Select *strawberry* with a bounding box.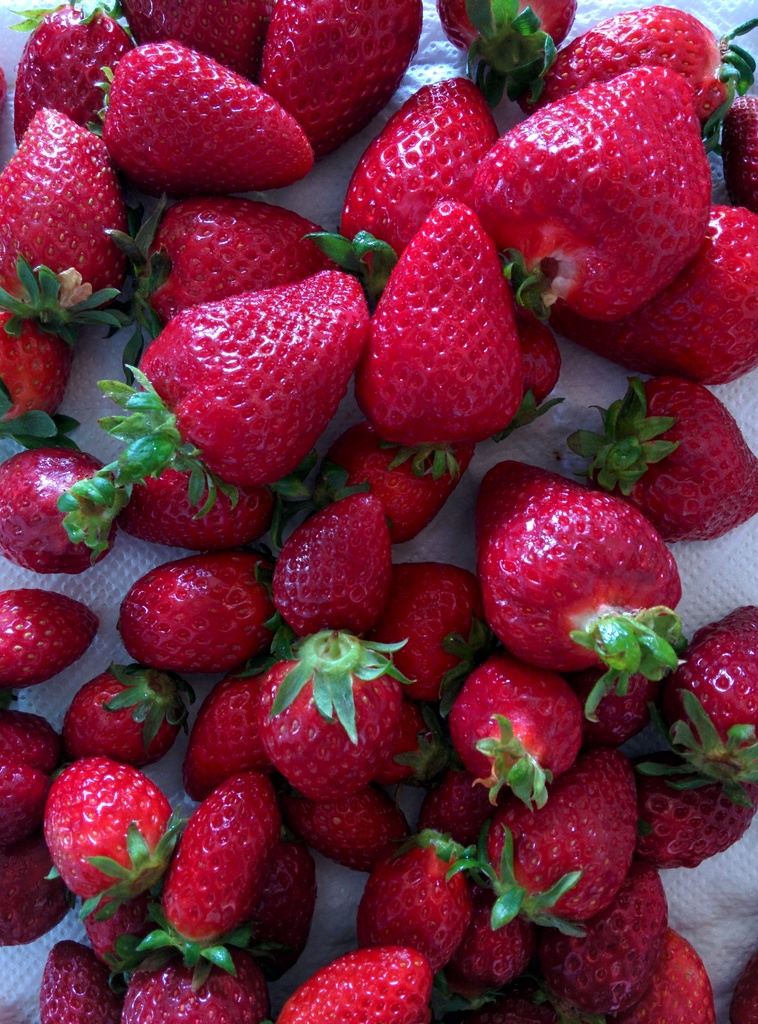
locate(112, 548, 262, 675).
